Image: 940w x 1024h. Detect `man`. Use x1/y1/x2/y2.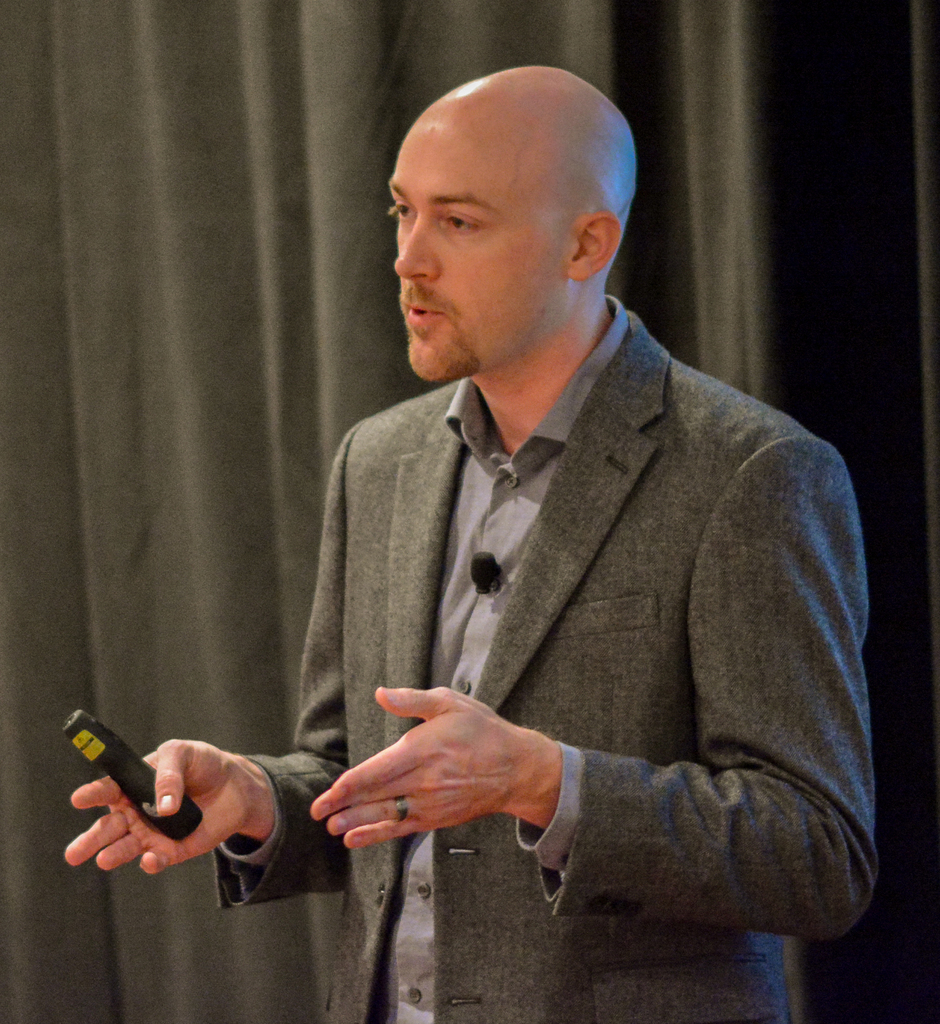
63/63/872/1023.
